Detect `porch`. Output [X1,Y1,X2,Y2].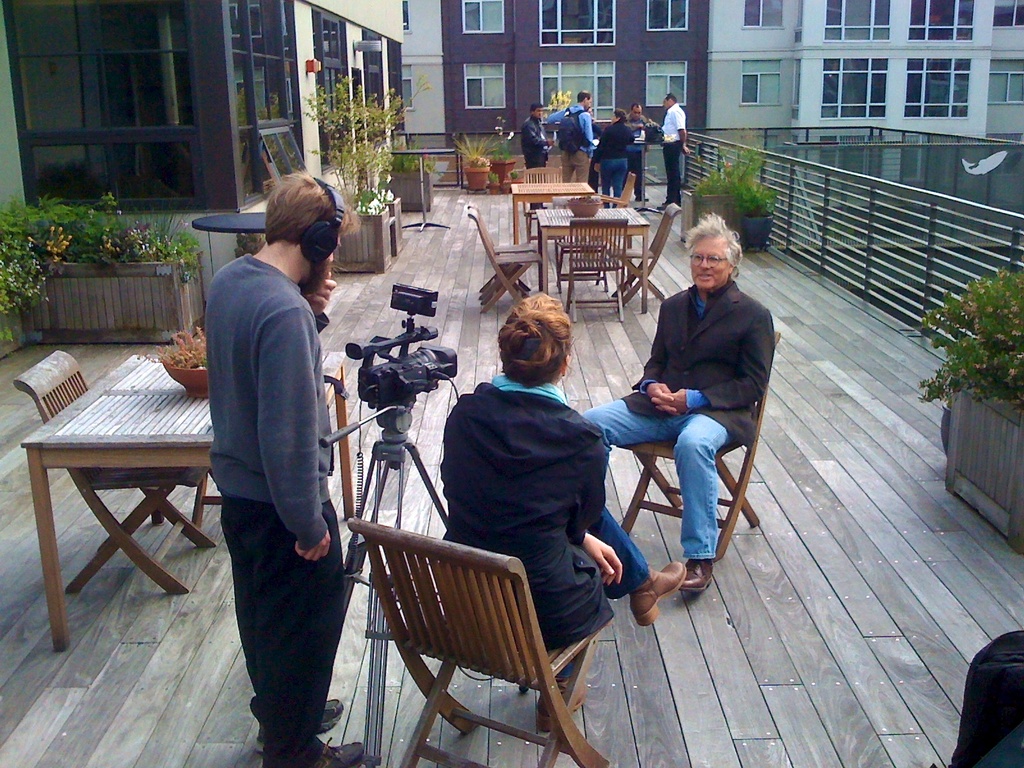
[0,130,1023,767].
